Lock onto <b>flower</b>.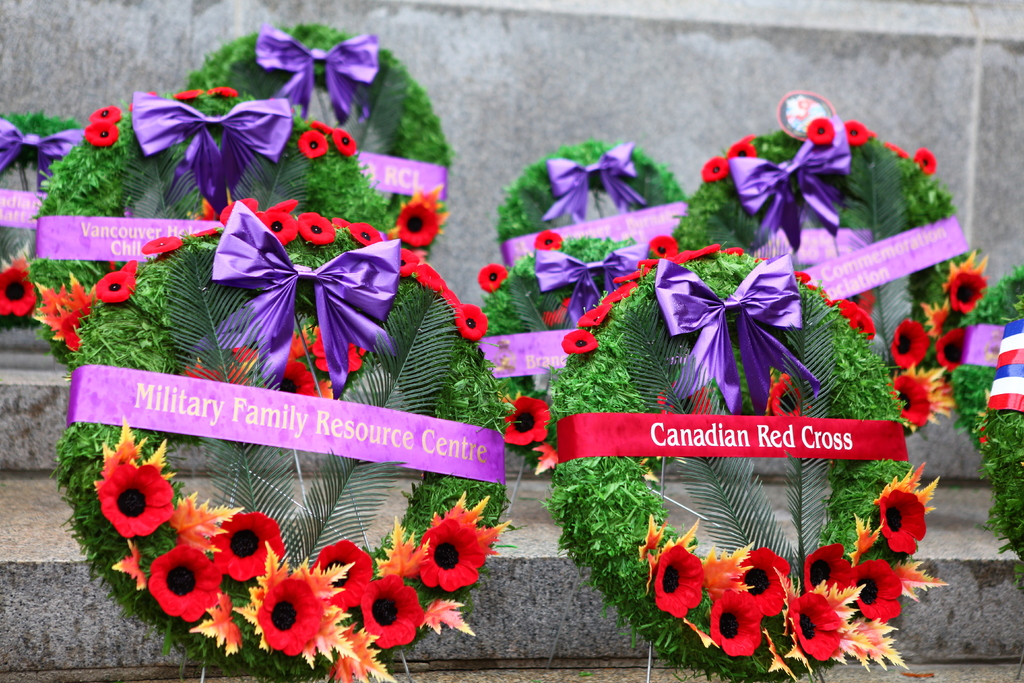
Locked: {"left": 724, "top": 139, "right": 755, "bottom": 161}.
